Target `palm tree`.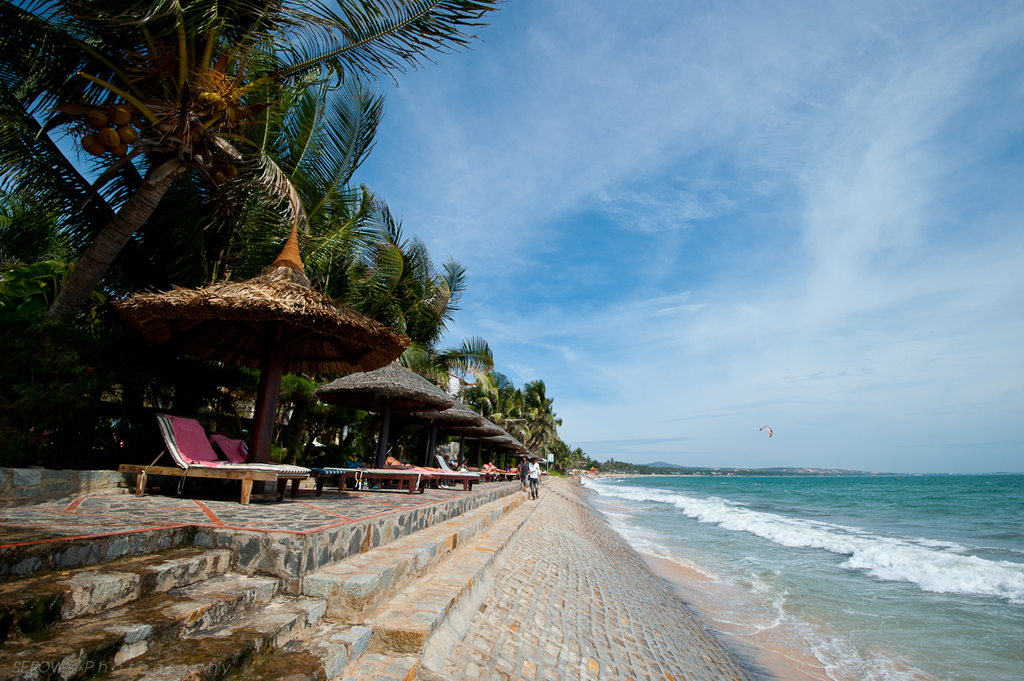
Target region: detection(10, 0, 586, 536).
